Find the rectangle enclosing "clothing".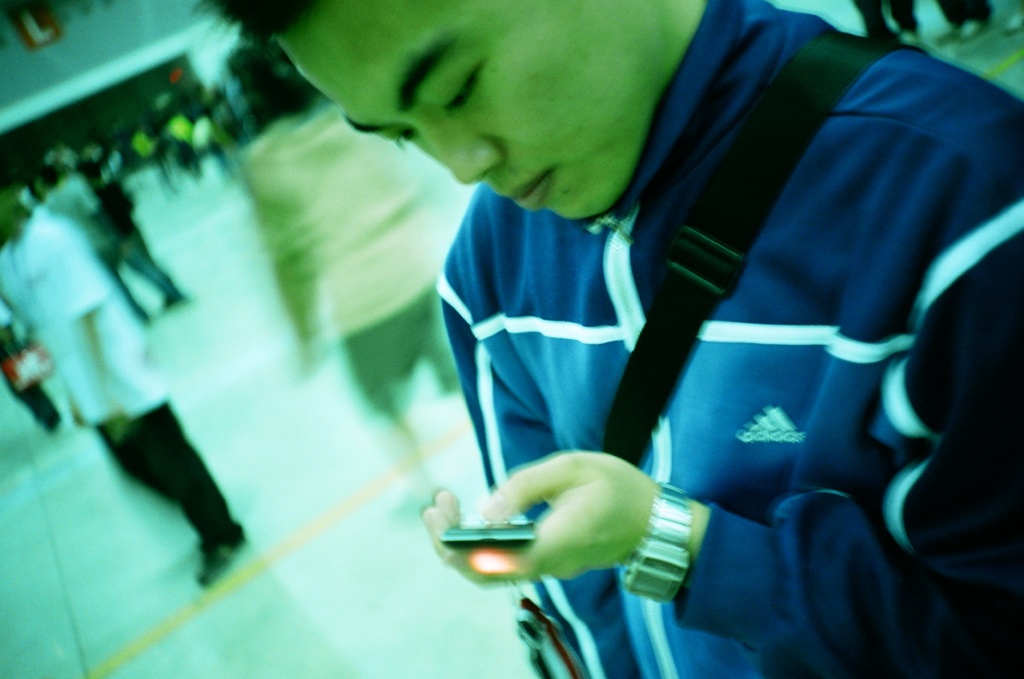
bbox(934, 0, 991, 27).
